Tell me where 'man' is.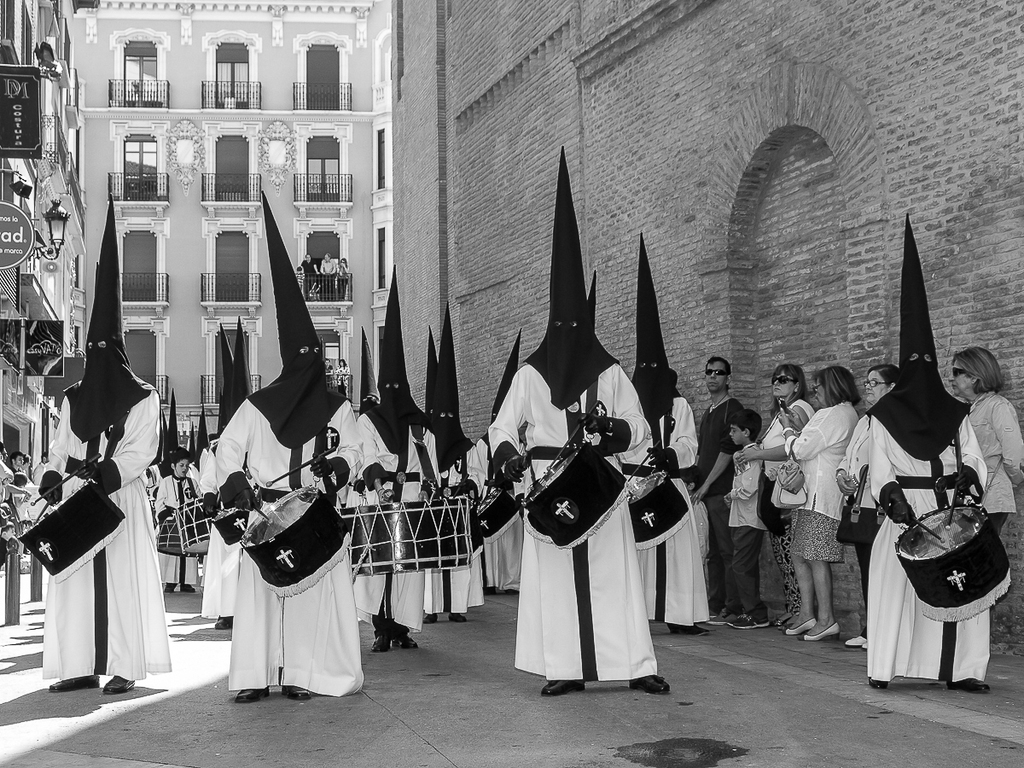
'man' is at 316:247:350:305.
